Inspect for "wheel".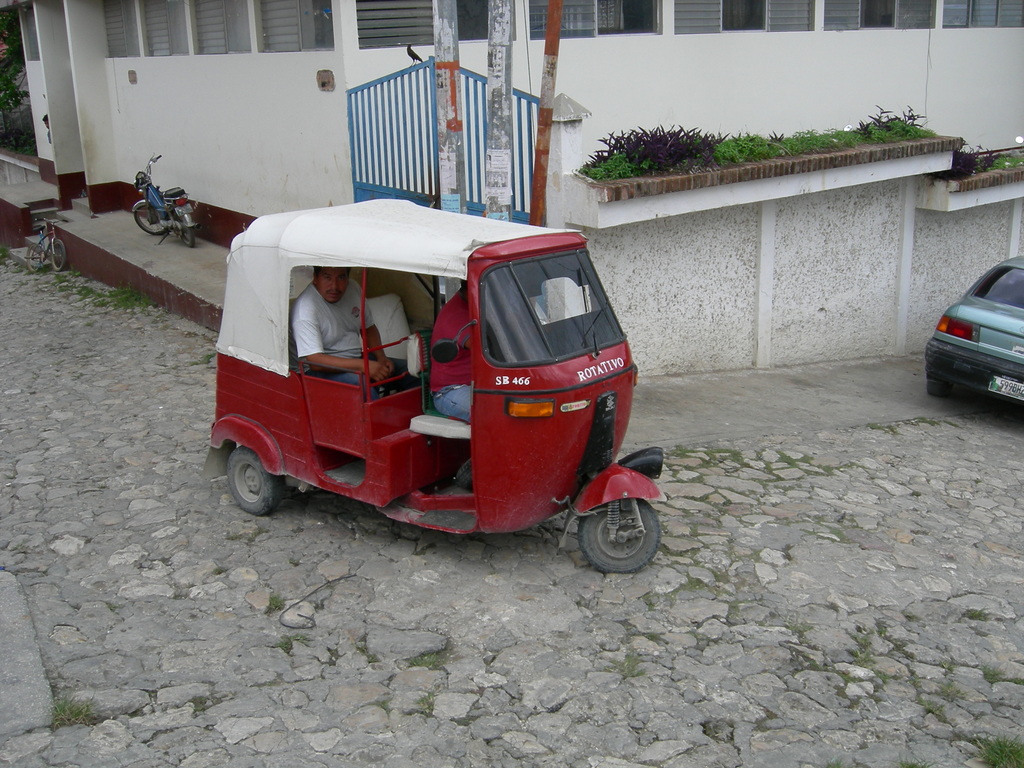
Inspection: bbox=[182, 221, 196, 242].
